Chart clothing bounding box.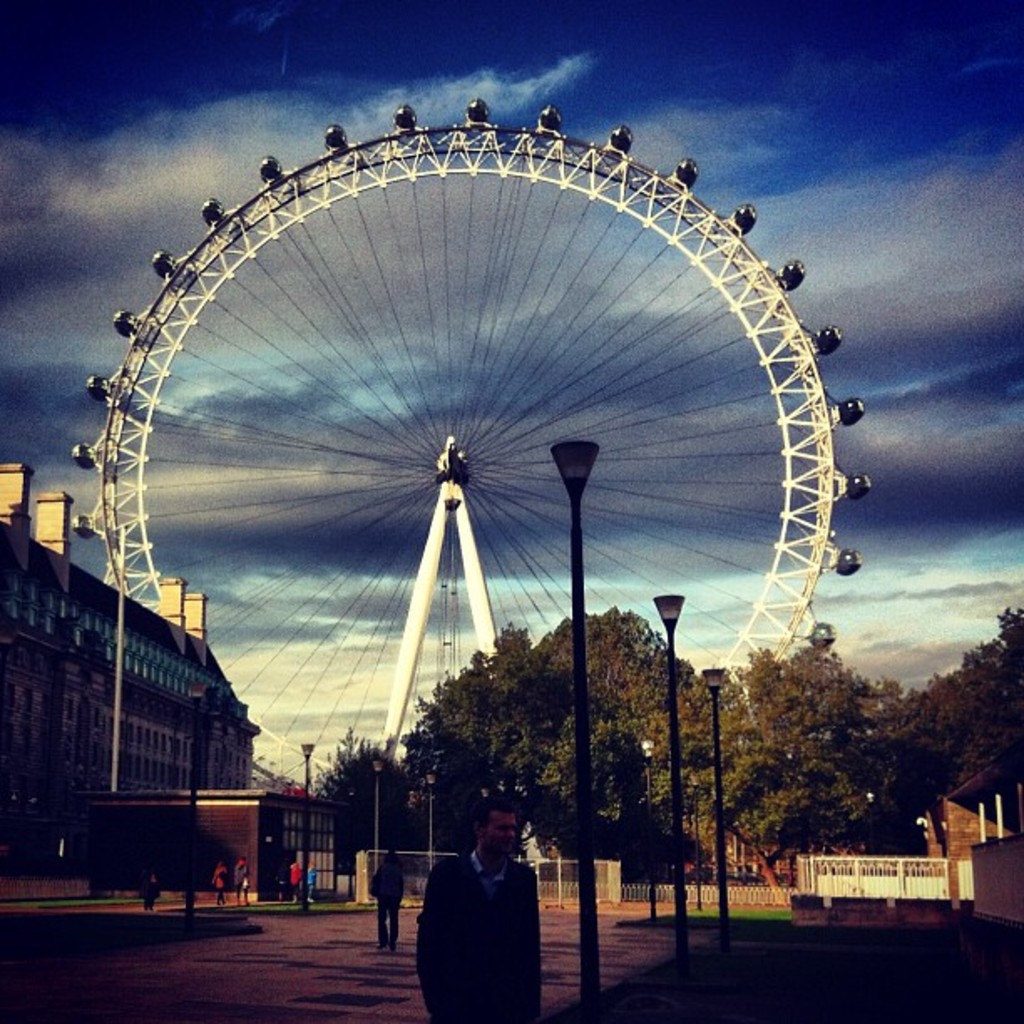
Charted: [left=233, top=855, right=256, bottom=909].
